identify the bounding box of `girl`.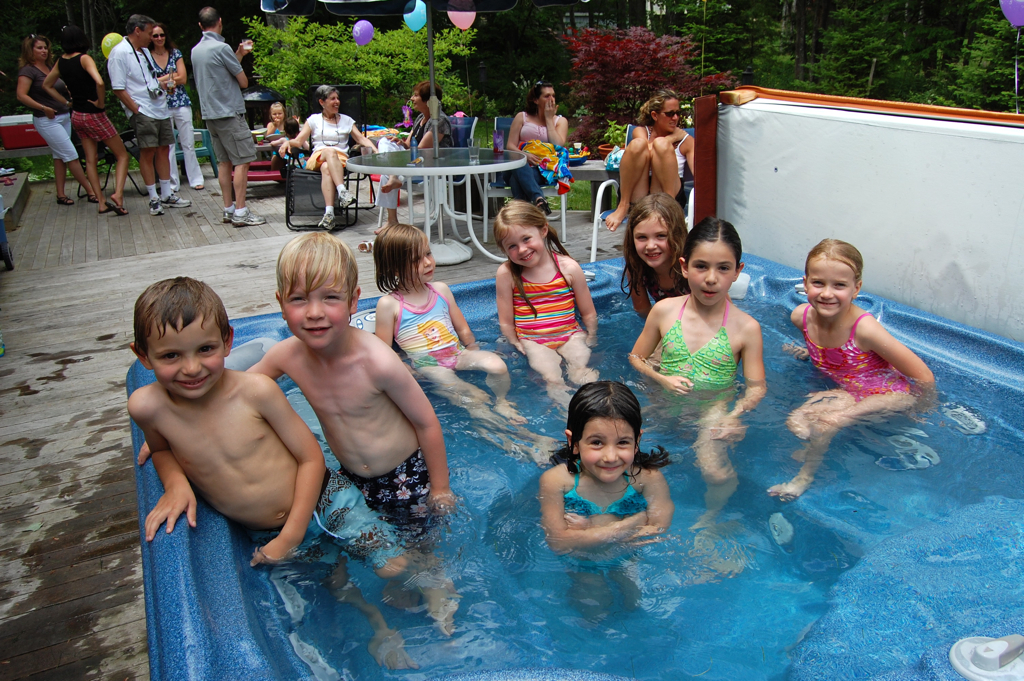
538/379/674/619.
